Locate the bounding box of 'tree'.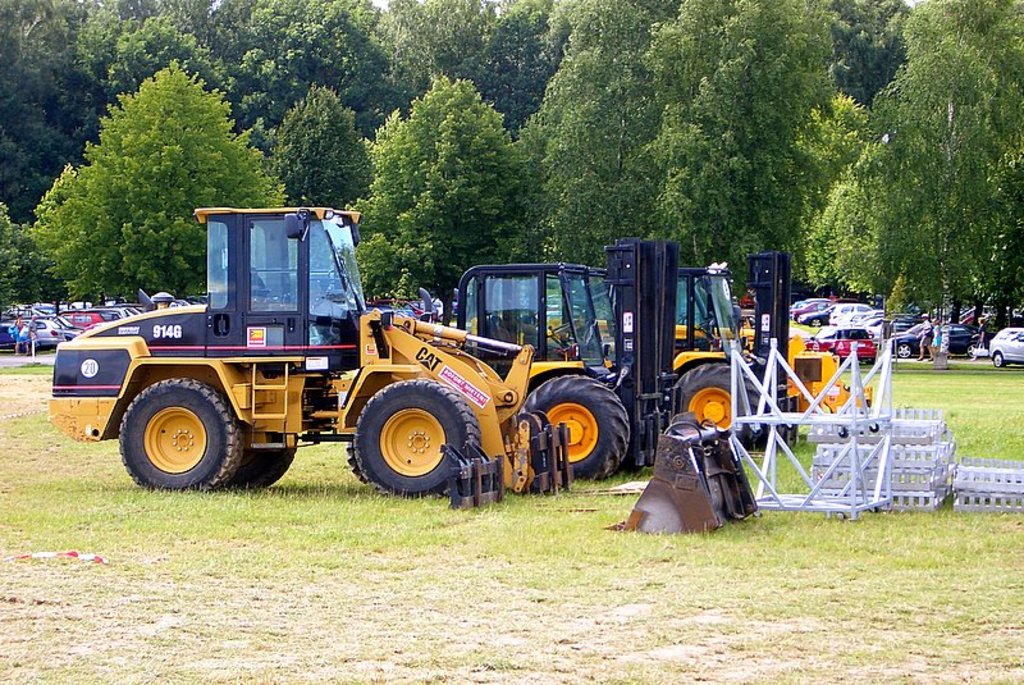
Bounding box: [x1=640, y1=0, x2=845, y2=291].
